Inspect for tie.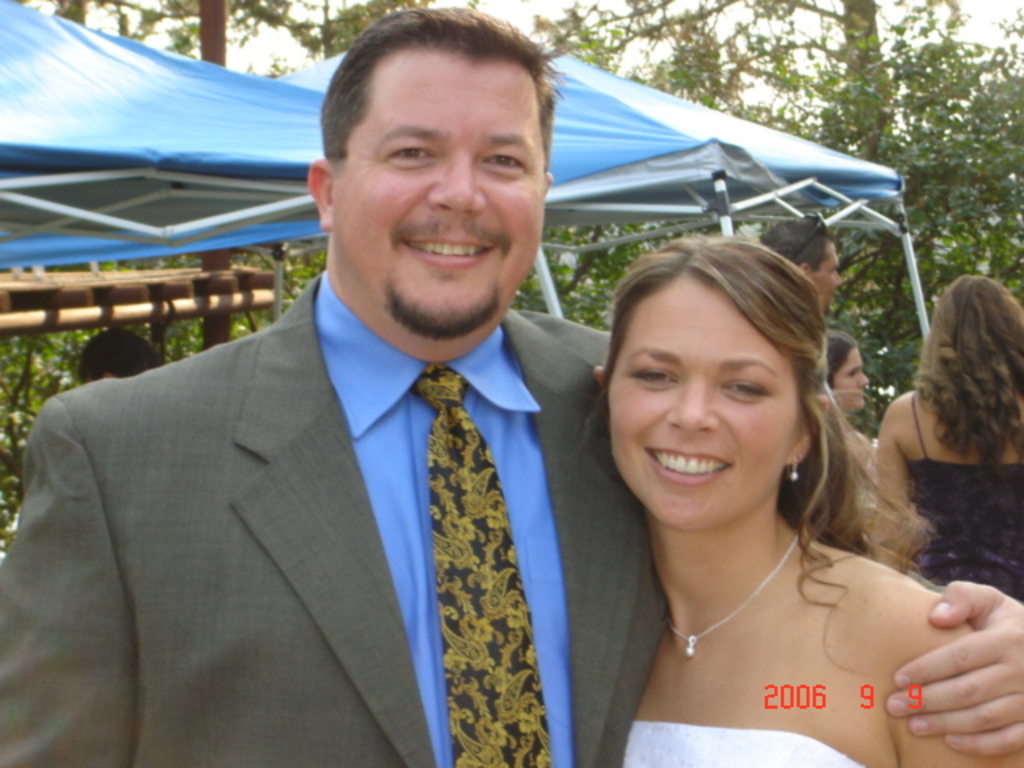
Inspection: box=[406, 363, 558, 765].
